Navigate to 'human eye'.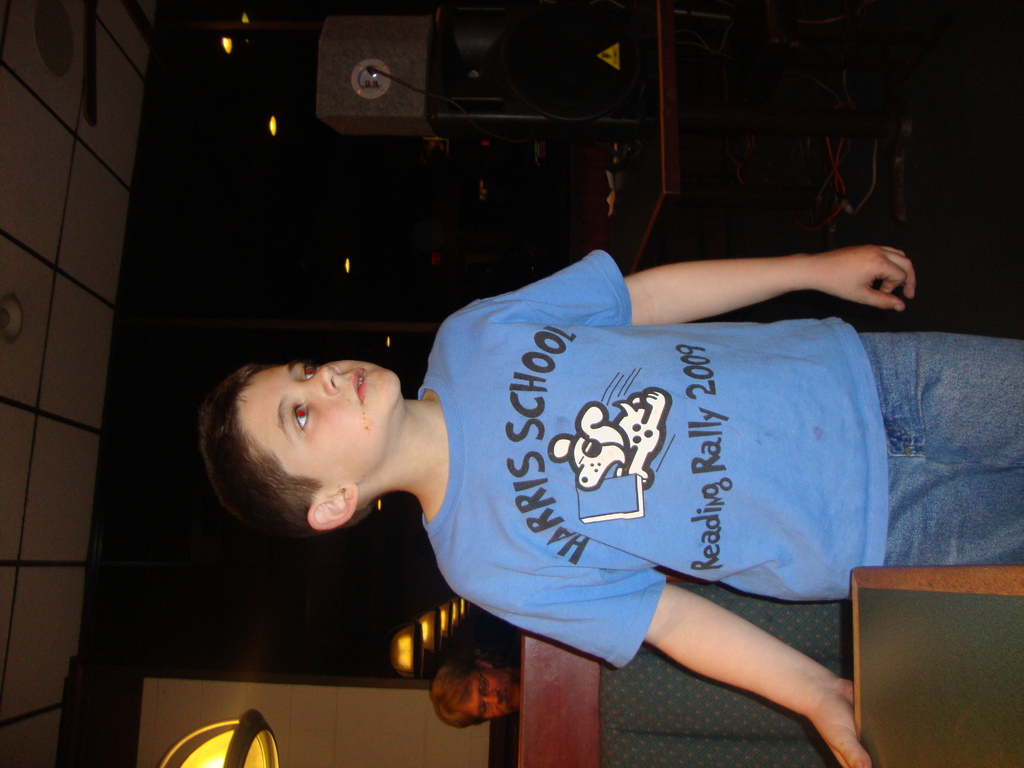
Navigation target: detection(289, 355, 319, 380).
